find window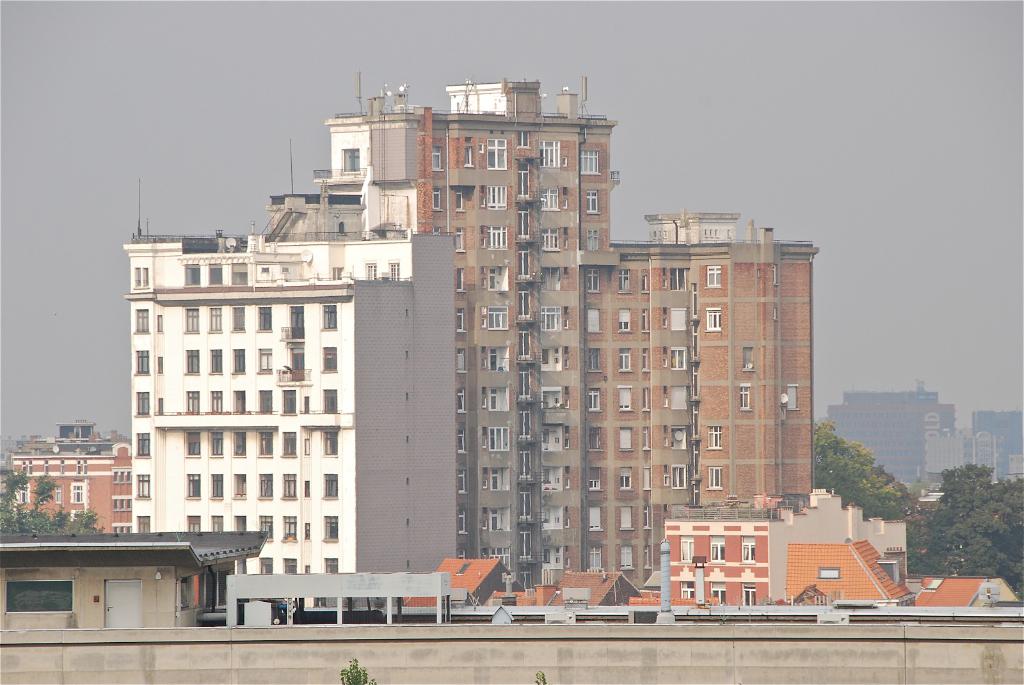
Rect(279, 515, 294, 546)
